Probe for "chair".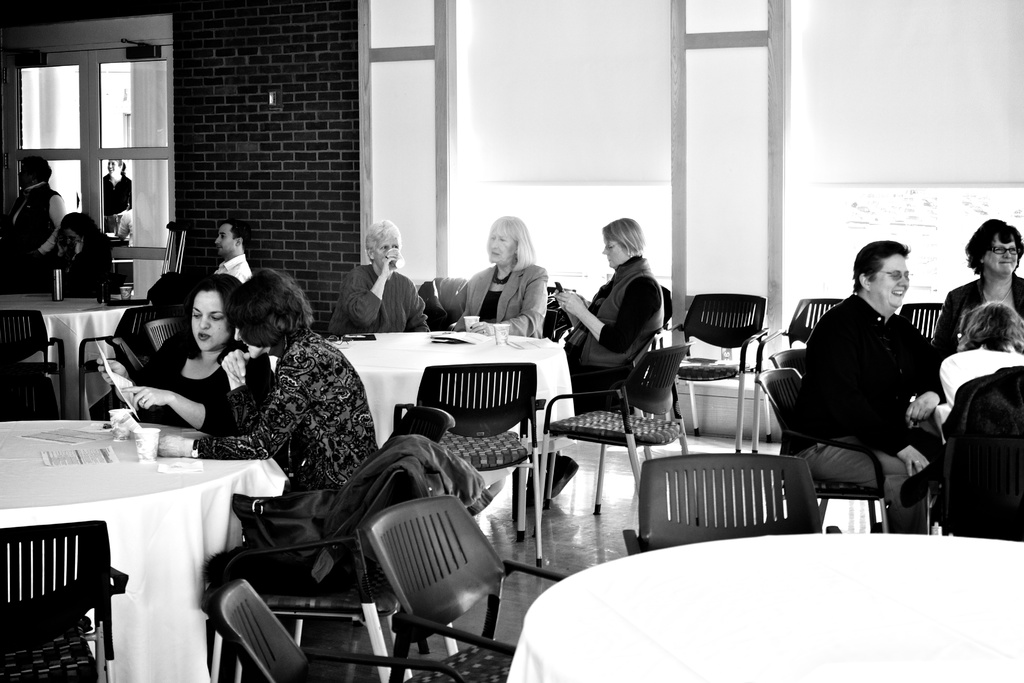
Probe result: {"left": 364, "top": 487, "right": 559, "bottom": 682}.
